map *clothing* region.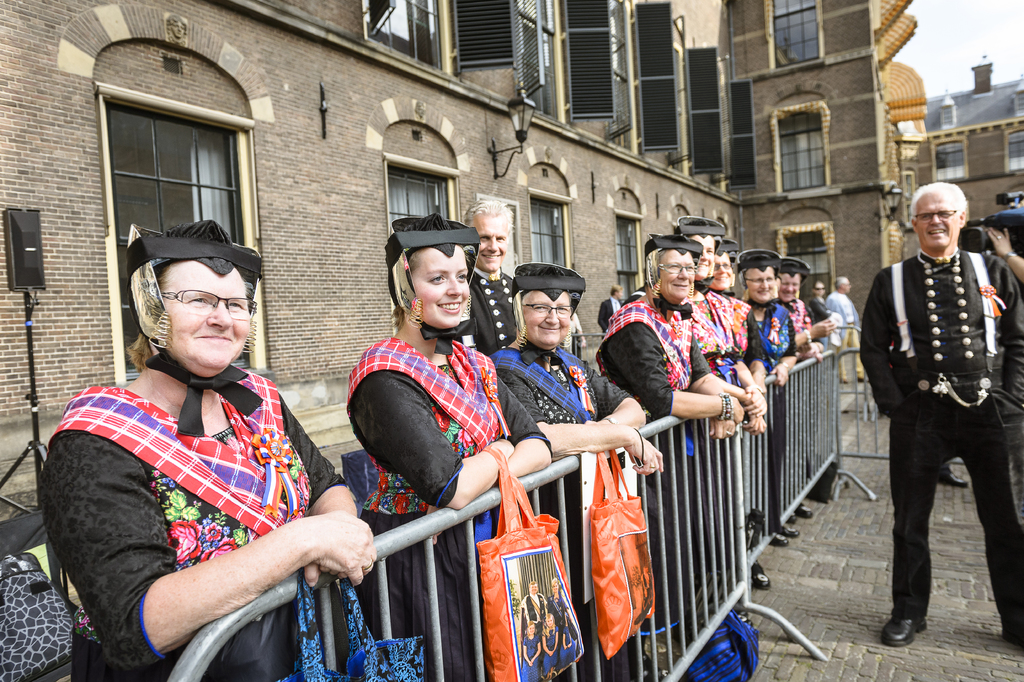
Mapped to bbox(829, 293, 862, 388).
